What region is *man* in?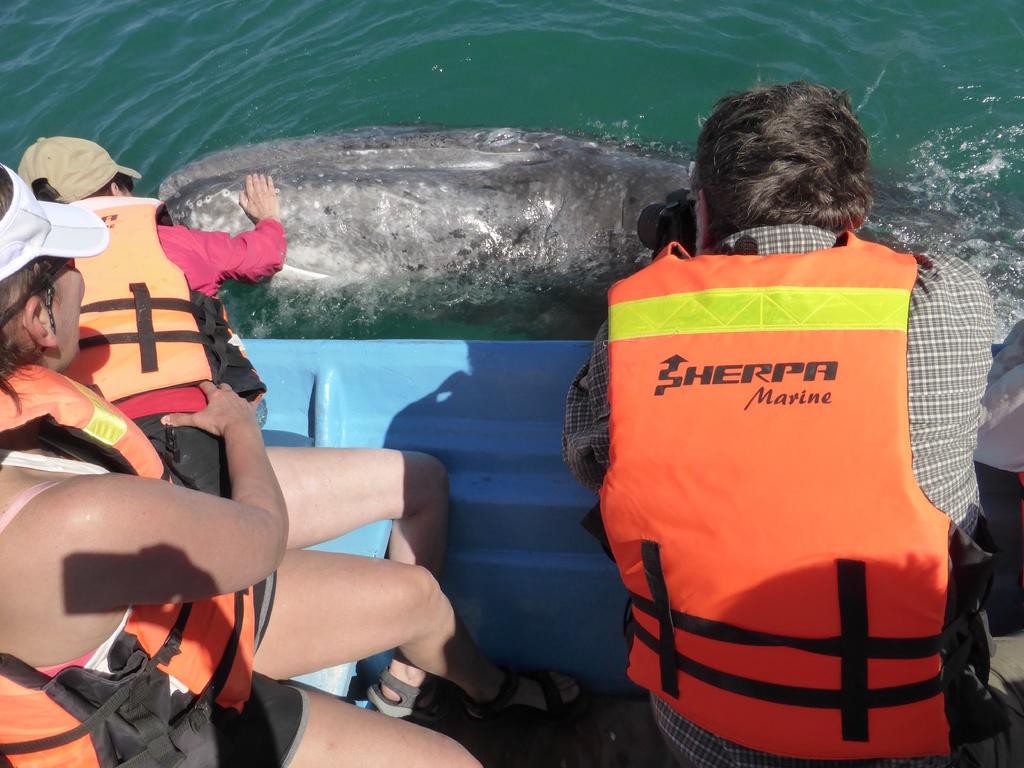
[568, 96, 1009, 767].
